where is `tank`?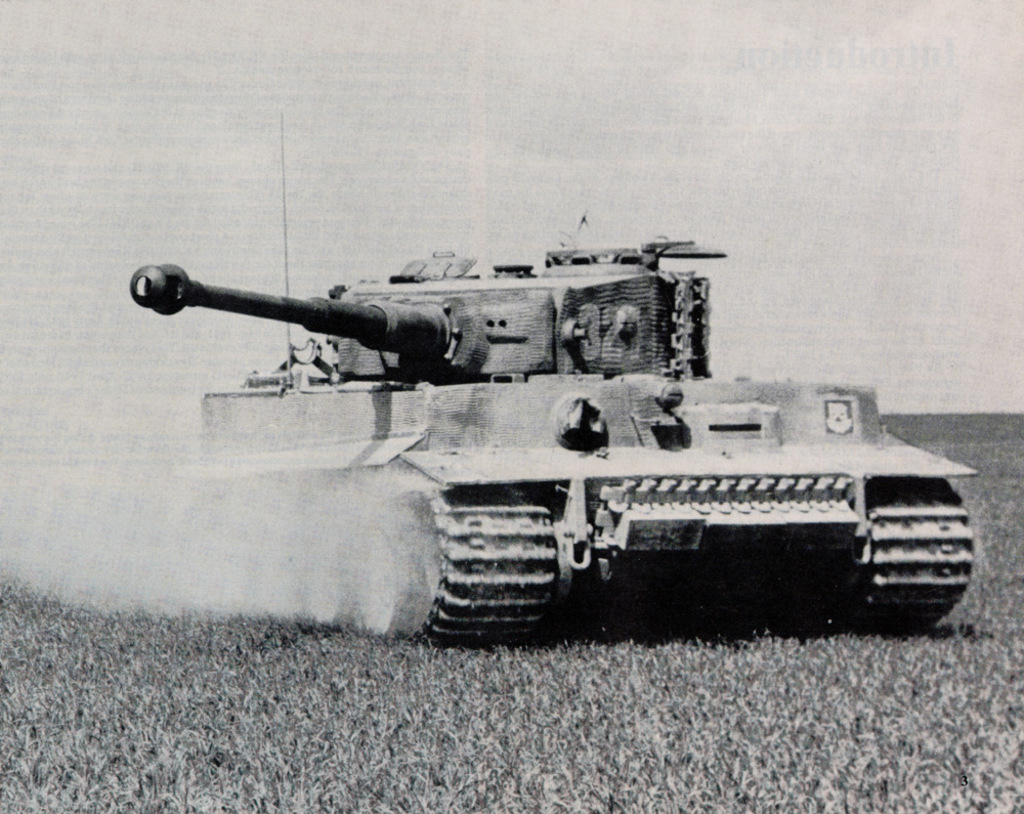
[left=127, top=112, right=982, bottom=642].
